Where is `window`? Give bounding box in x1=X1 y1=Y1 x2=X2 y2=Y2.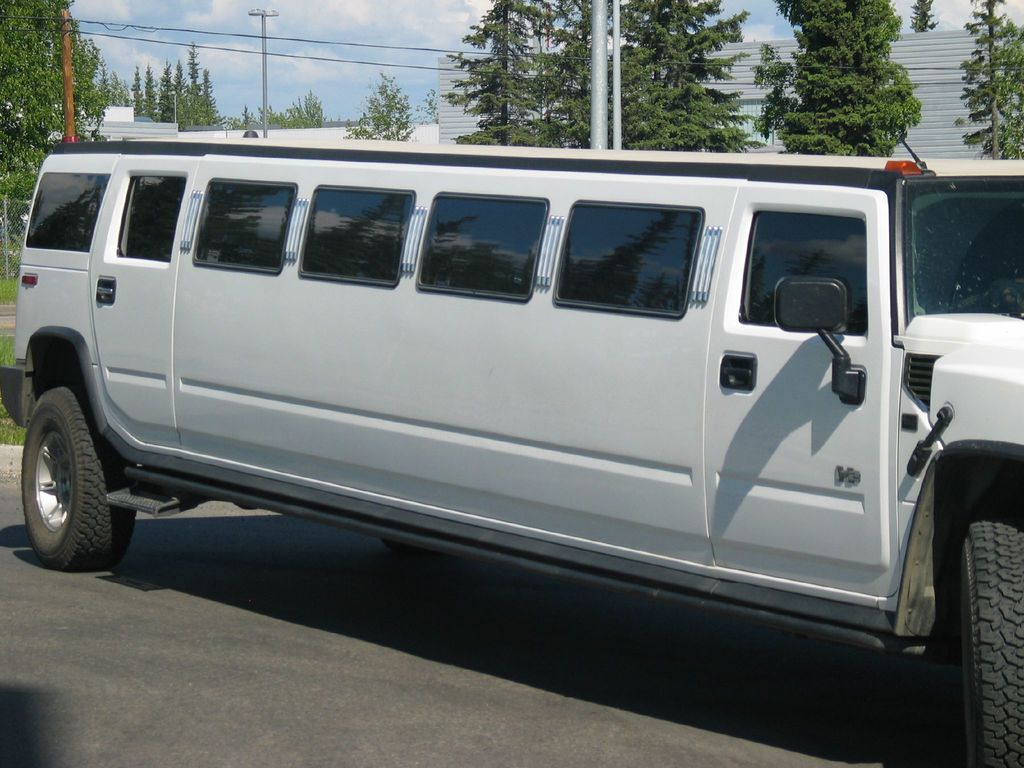
x1=417 y1=193 x2=546 y2=300.
